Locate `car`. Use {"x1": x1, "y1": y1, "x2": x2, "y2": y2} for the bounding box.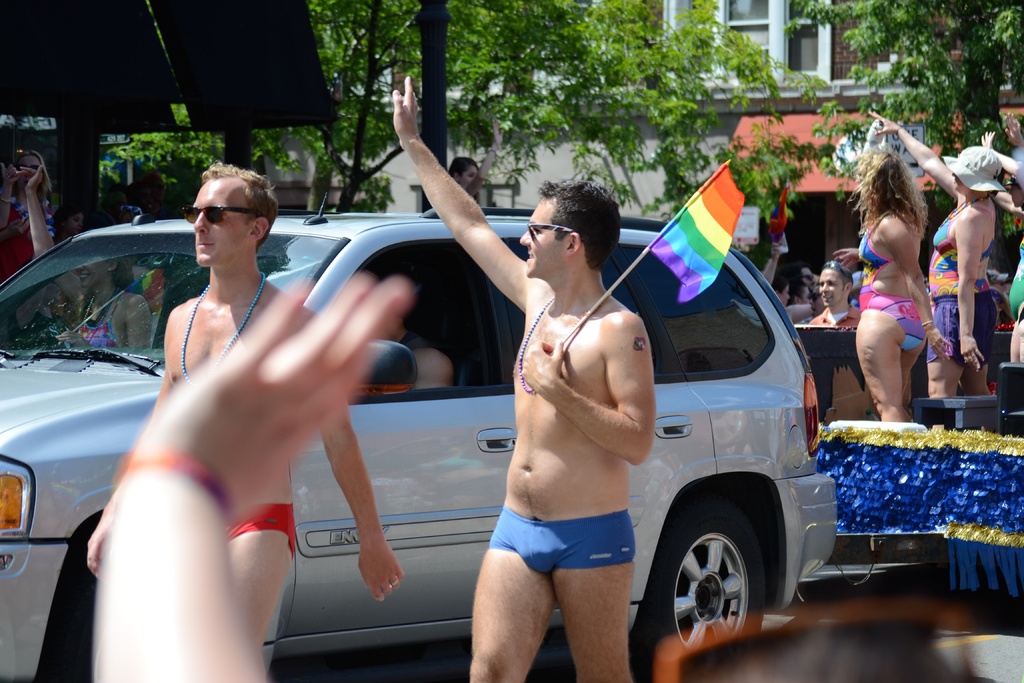
{"x1": 0, "y1": 188, "x2": 838, "y2": 682}.
